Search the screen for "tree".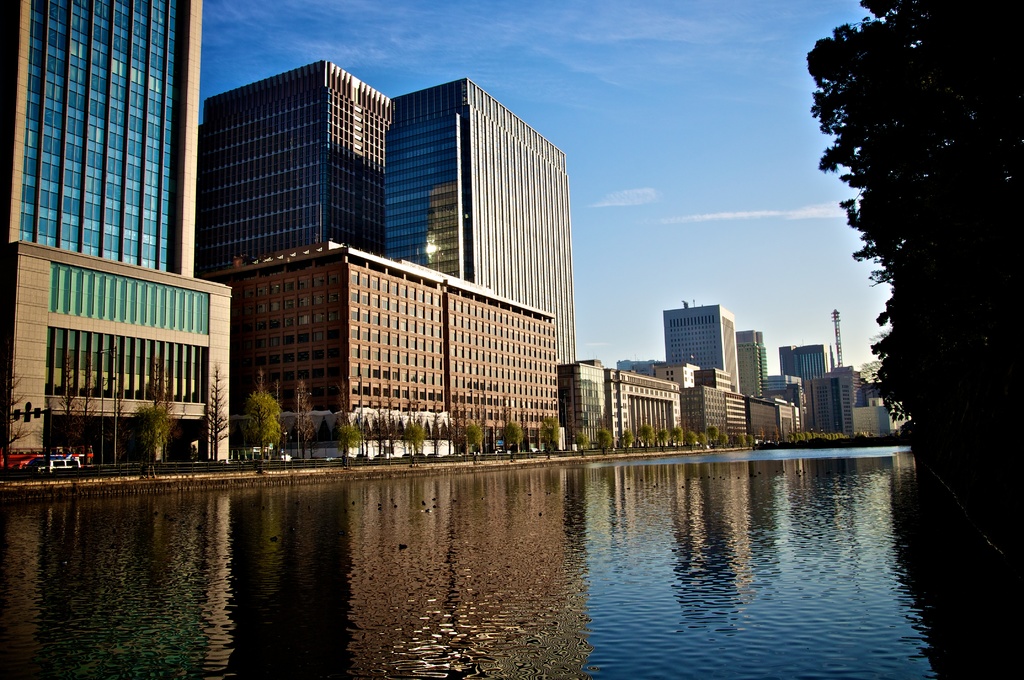
Found at (x1=297, y1=405, x2=313, y2=449).
